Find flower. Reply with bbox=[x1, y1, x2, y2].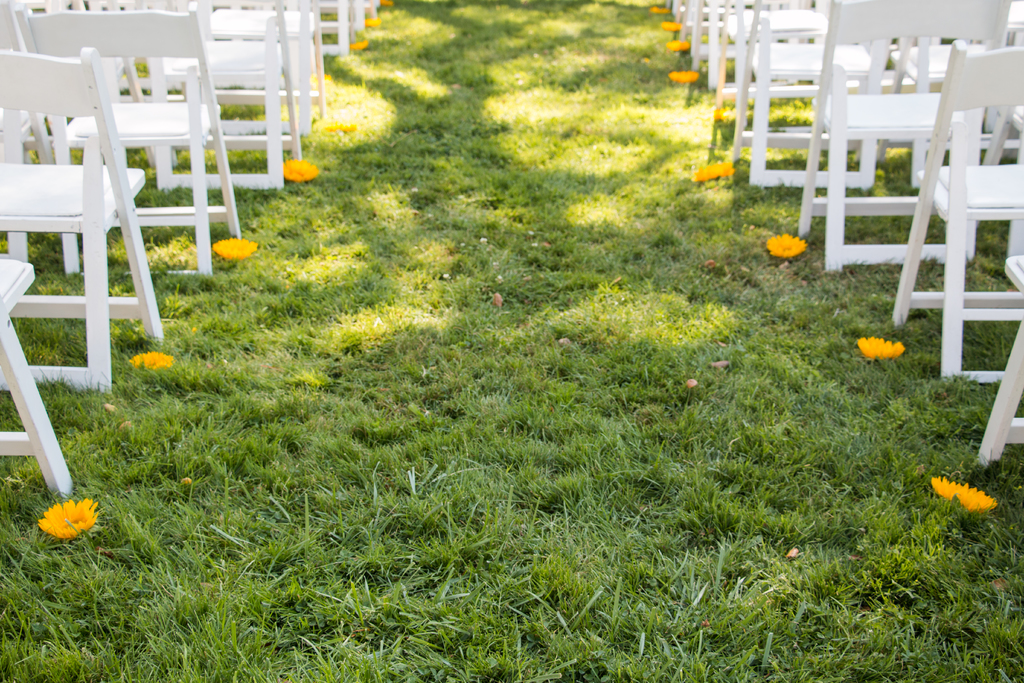
bbox=[664, 67, 702, 81].
